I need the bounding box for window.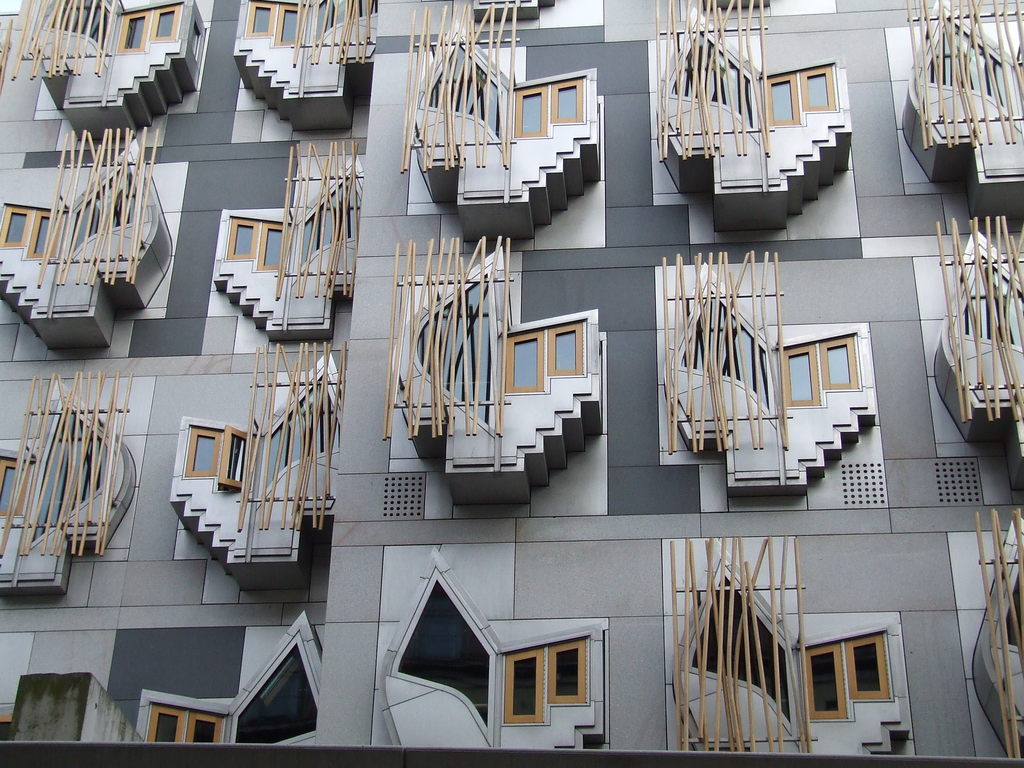
Here it is: x1=649, y1=254, x2=909, y2=470.
